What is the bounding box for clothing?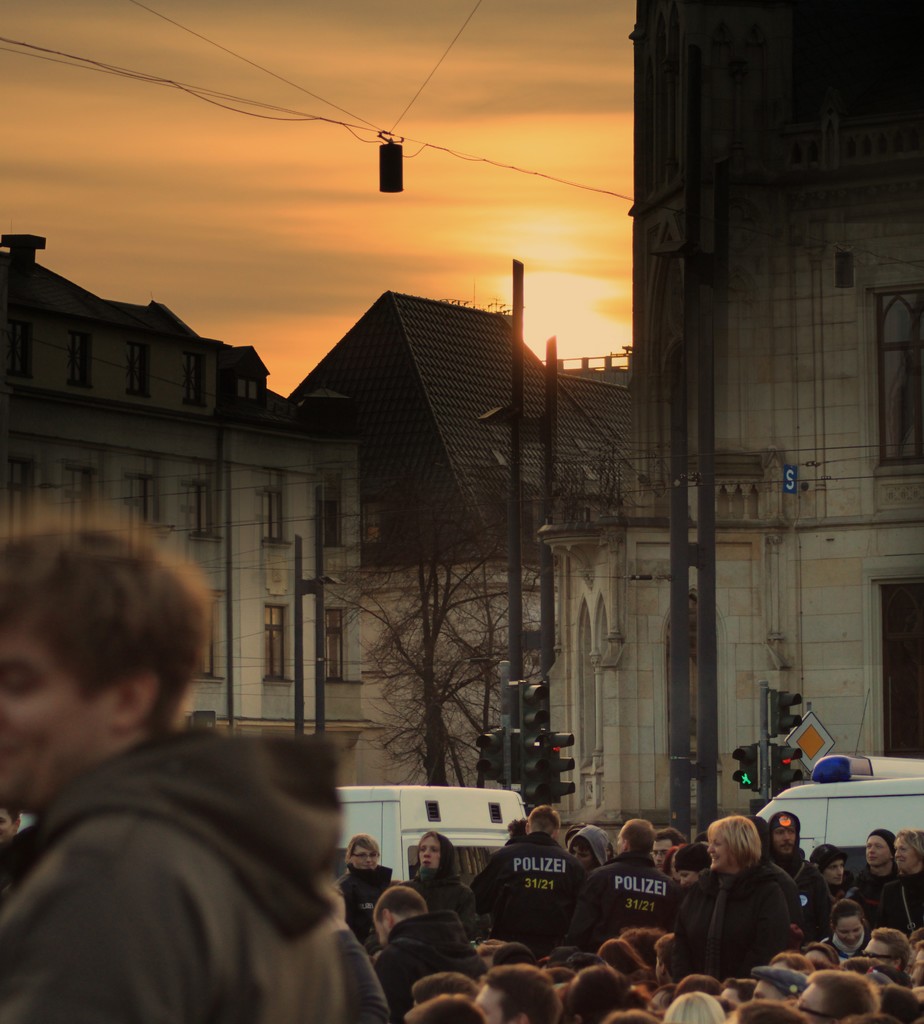
(x1=807, y1=834, x2=859, y2=904).
